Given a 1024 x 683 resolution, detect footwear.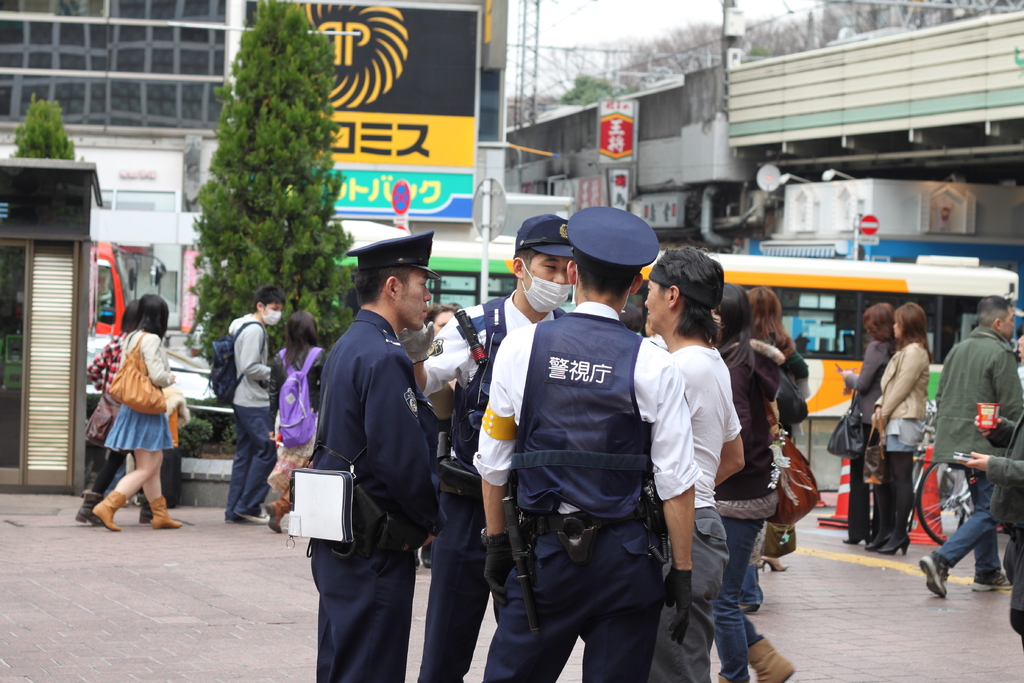
rect(917, 551, 950, 596).
